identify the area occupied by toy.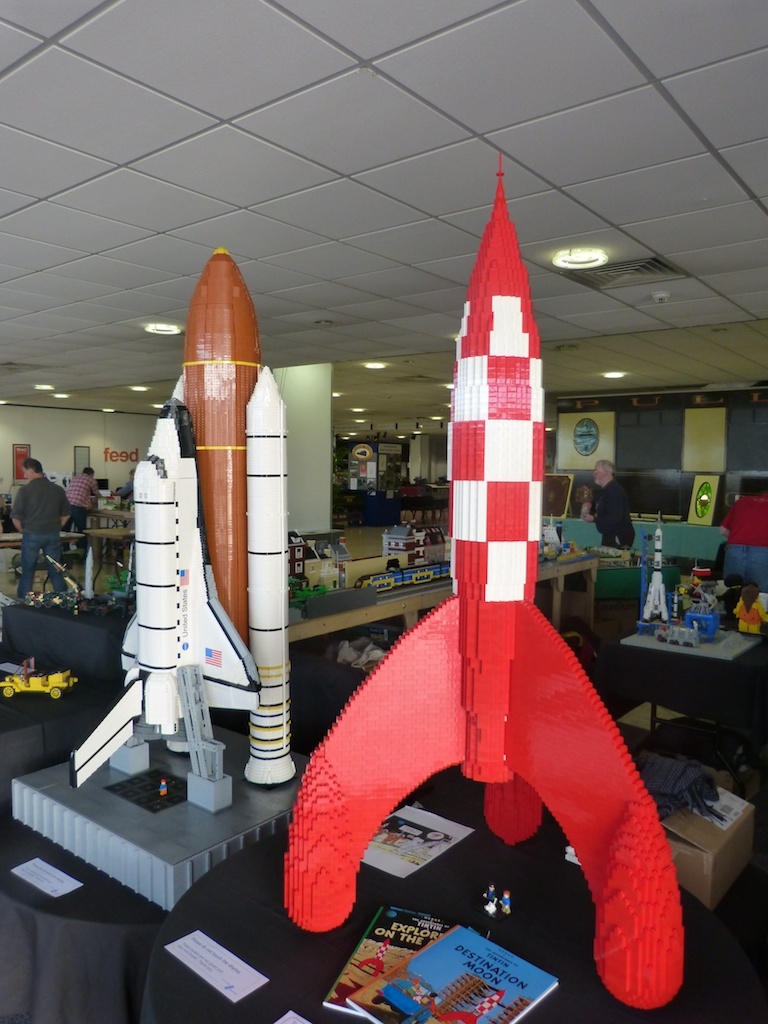
Area: (269,152,684,1014).
